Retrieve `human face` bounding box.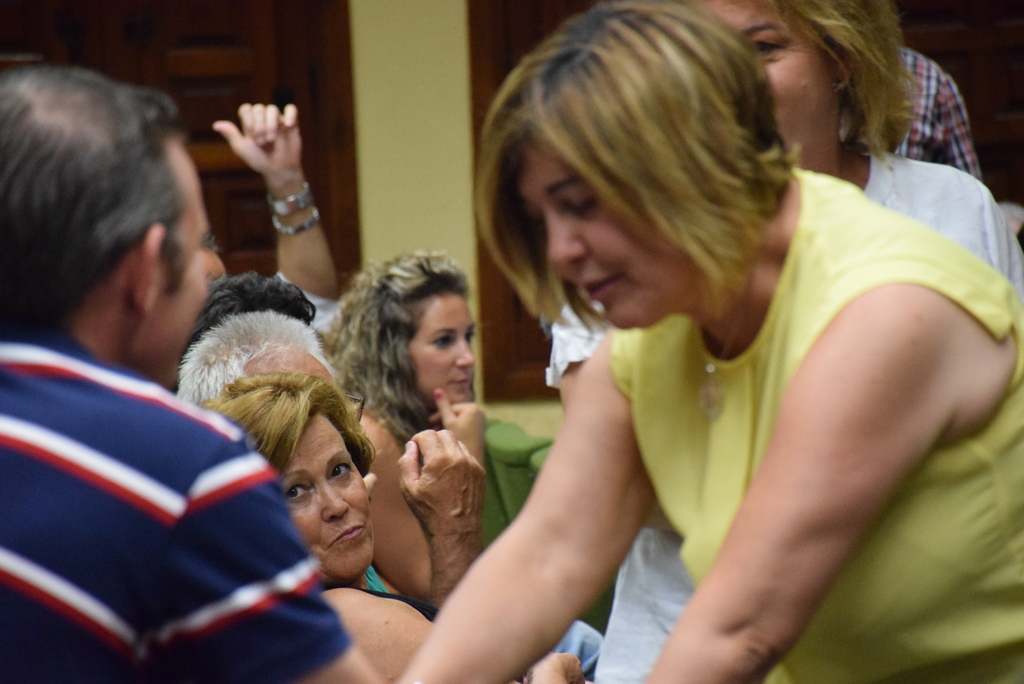
Bounding box: x1=702 y1=0 x2=849 y2=171.
